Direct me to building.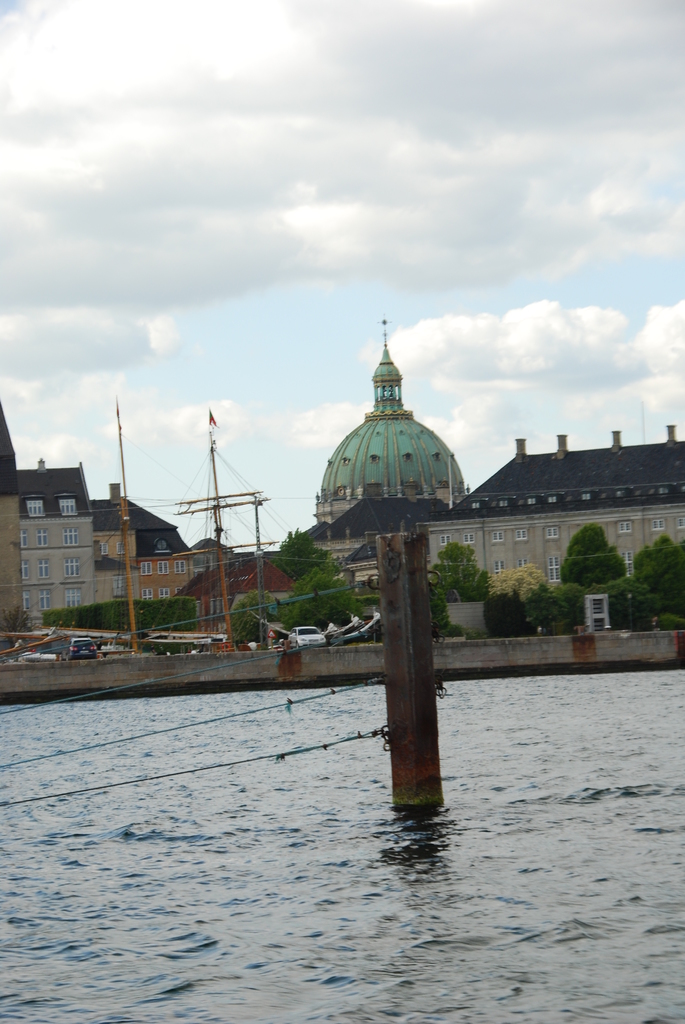
Direction: BBox(306, 496, 446, 614).
